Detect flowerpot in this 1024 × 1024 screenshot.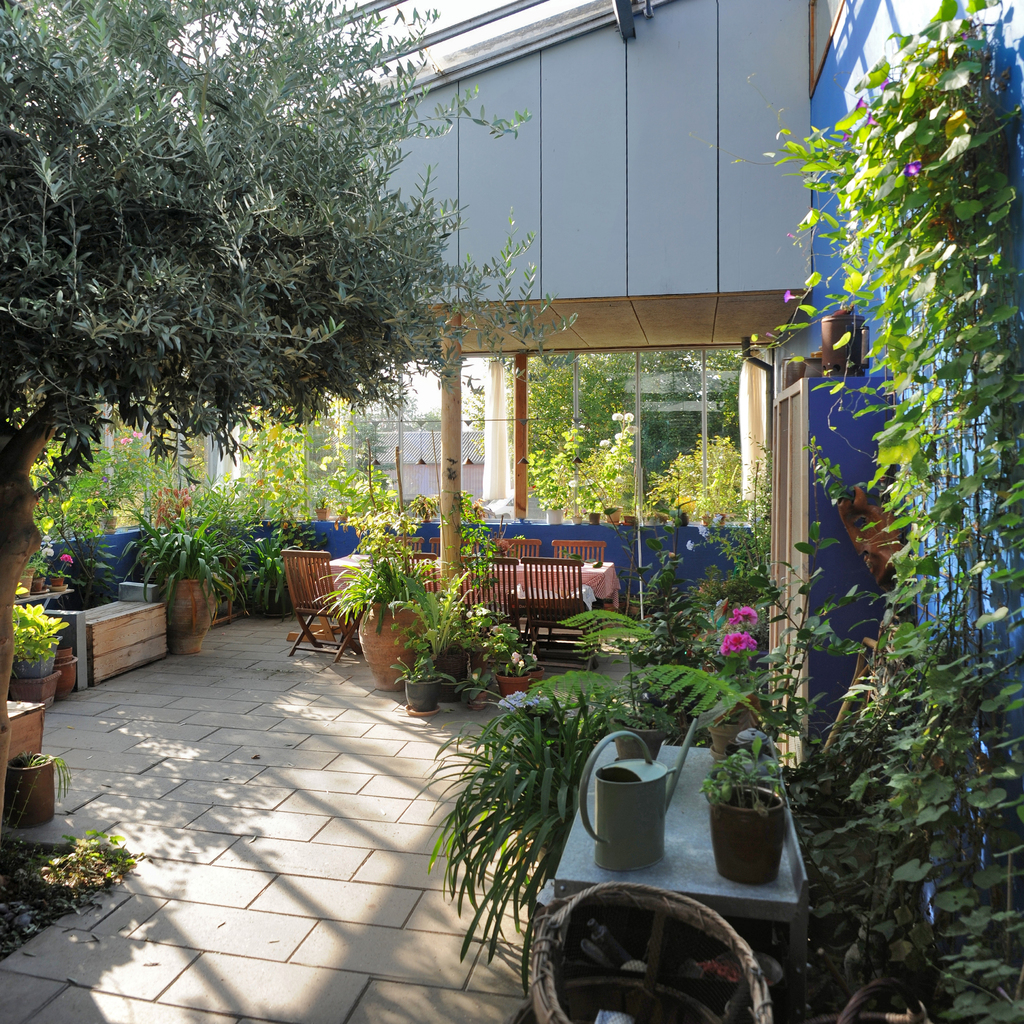
Detection: (710,785,788,884).
